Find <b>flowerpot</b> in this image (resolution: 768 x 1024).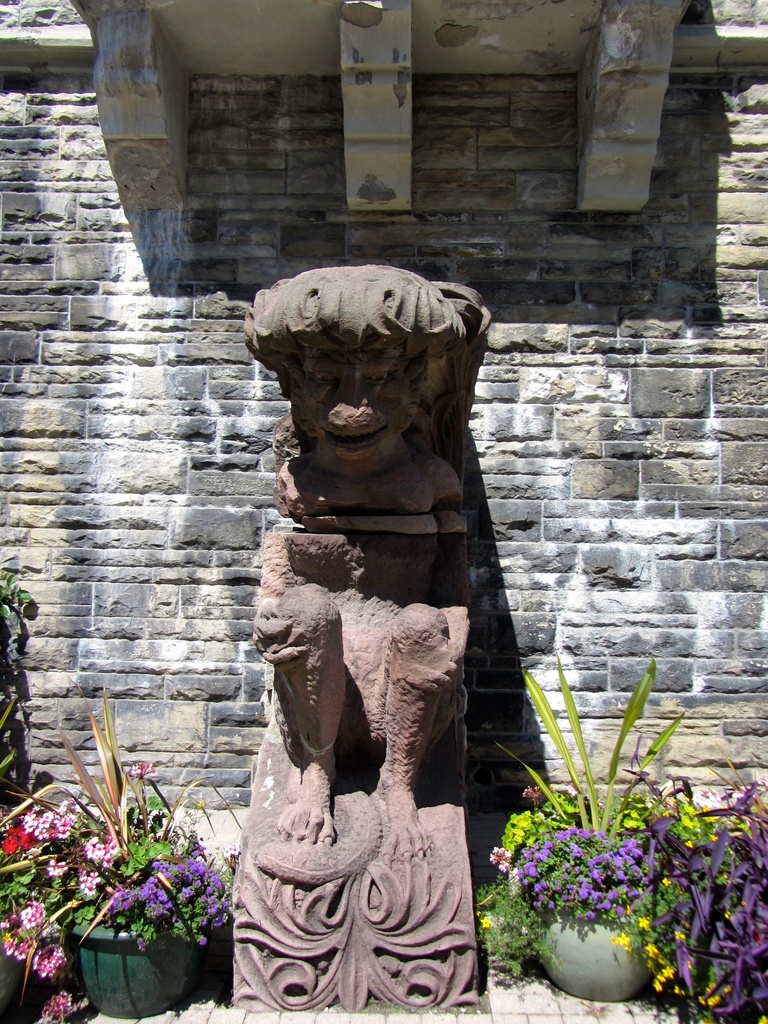
box(70, 776, 242, 1016).
